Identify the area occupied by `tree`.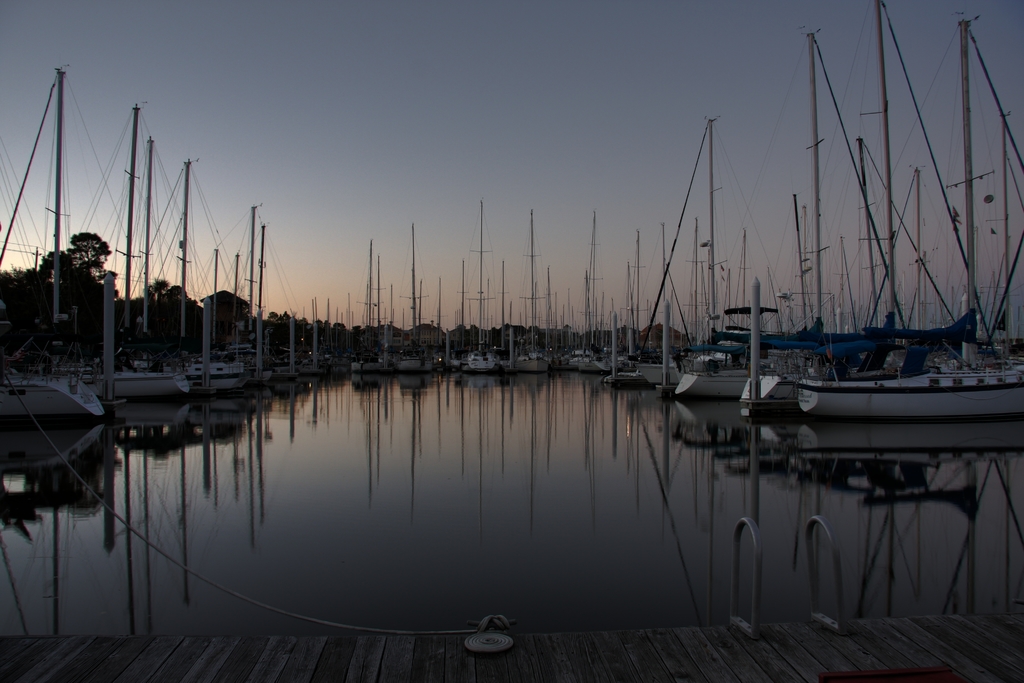
Area: {"left": 136, "top": 273, "right": 198, "bottom": 341}.
